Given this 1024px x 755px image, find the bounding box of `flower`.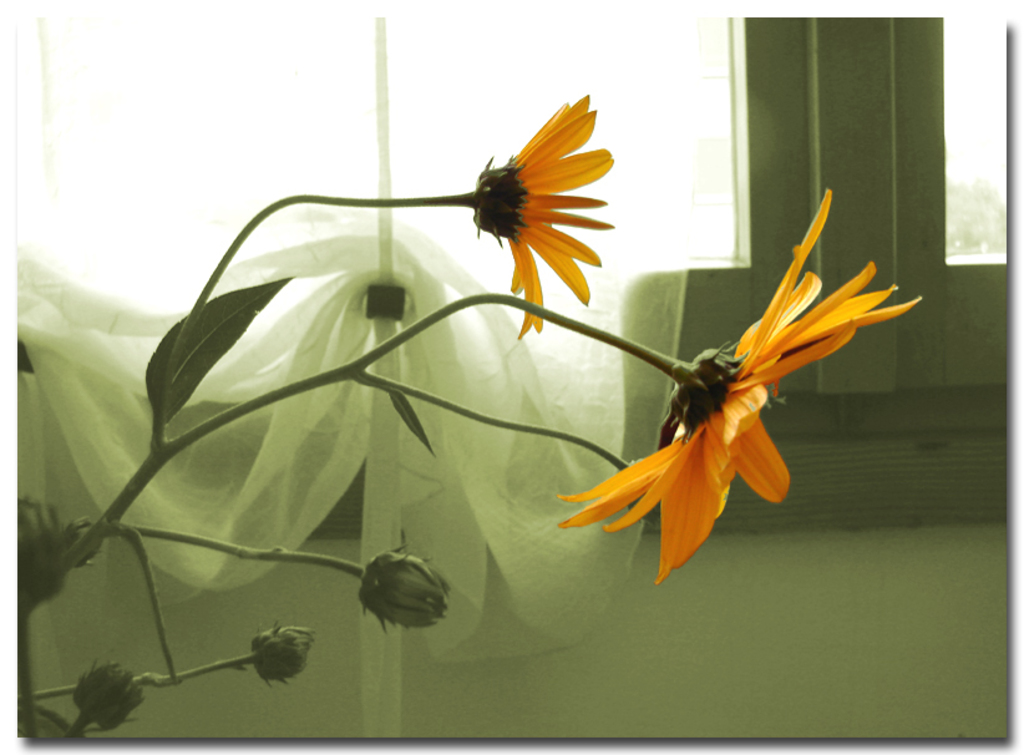
(left=255, top=623, right=316, bottom=689).
